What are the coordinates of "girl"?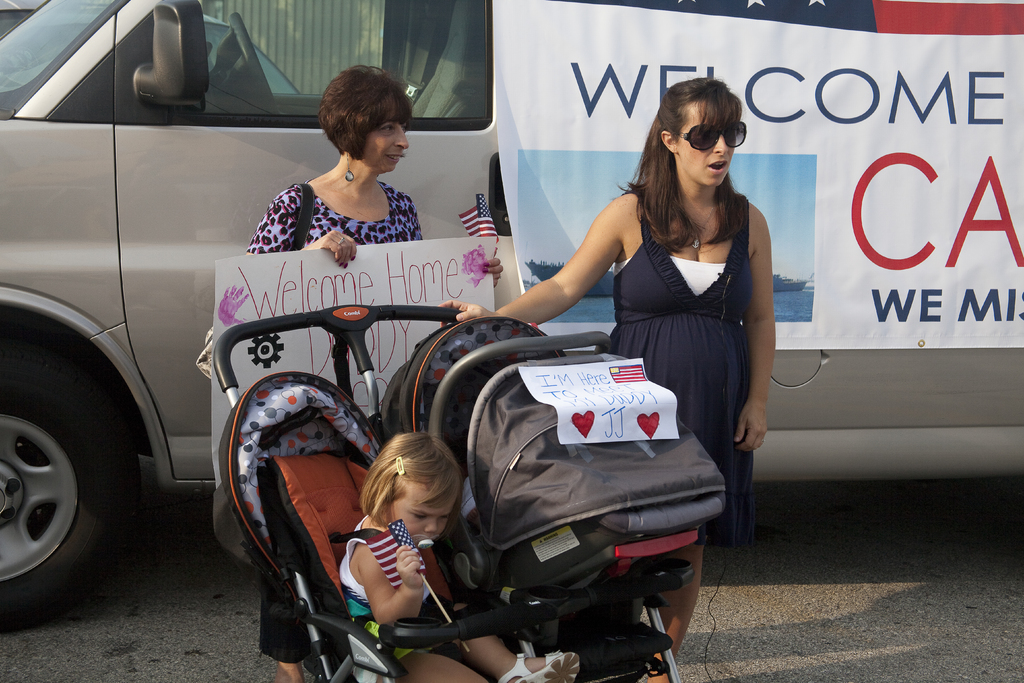
<box>335,427,584,682</box>.
